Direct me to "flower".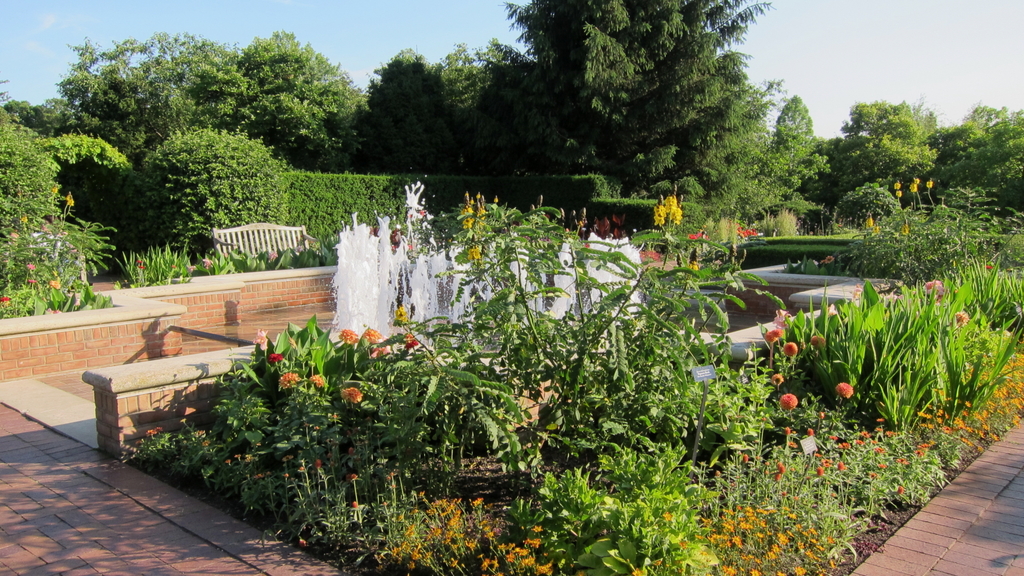
Direction: detection(893, 182, 902, 197).
